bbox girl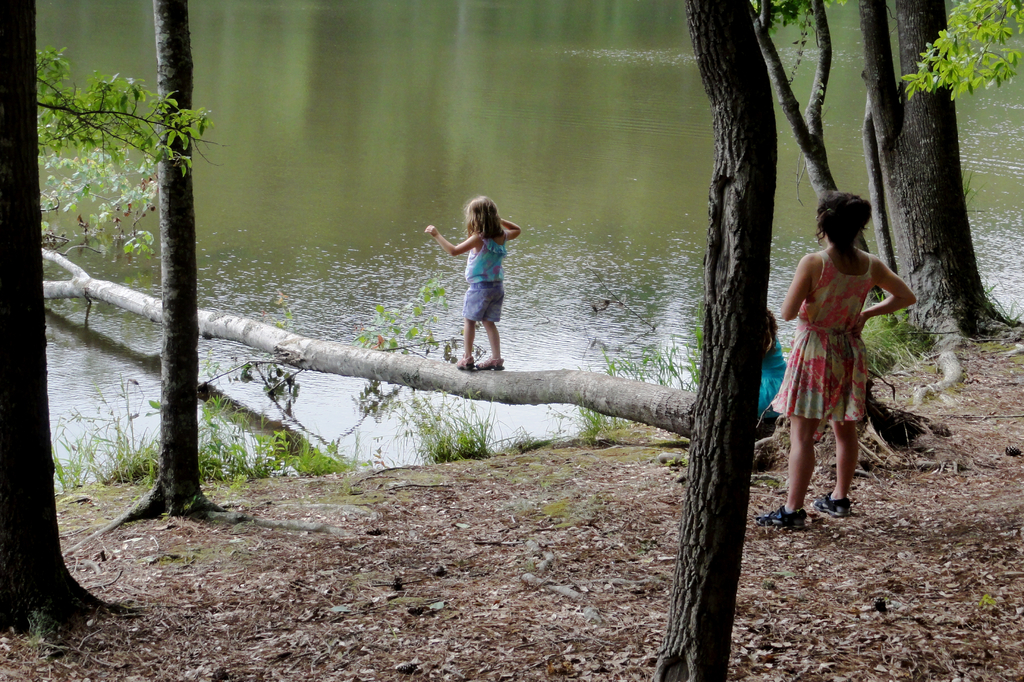
425 194 522 371
